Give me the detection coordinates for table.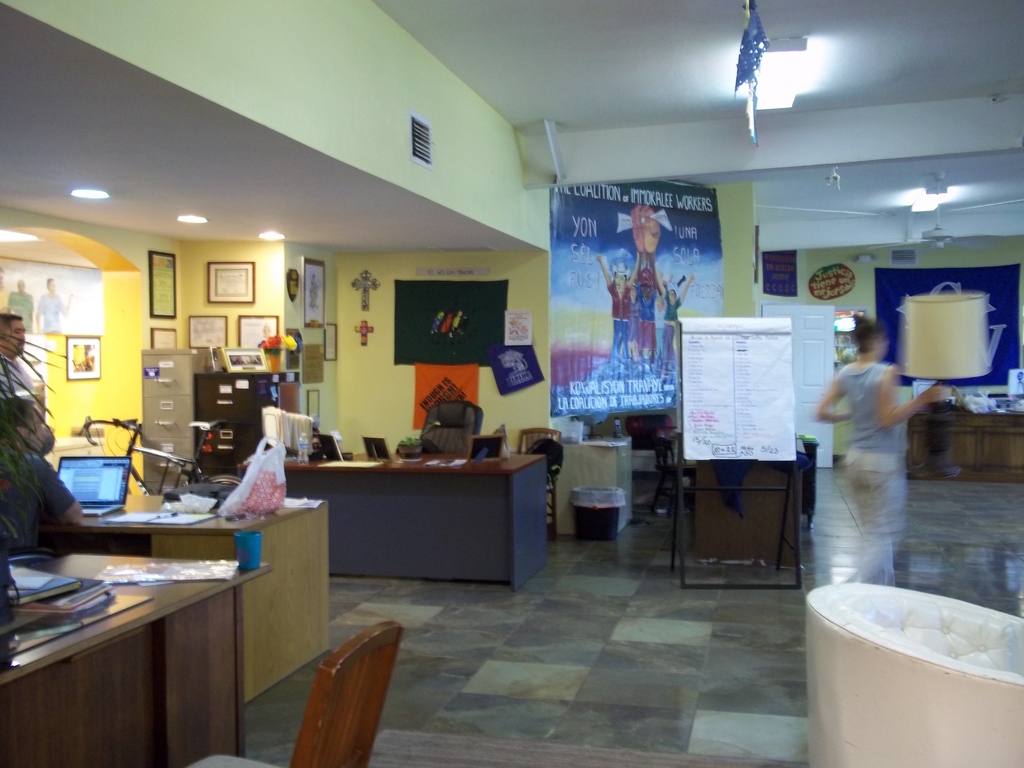
37, 493, 335, 705.
